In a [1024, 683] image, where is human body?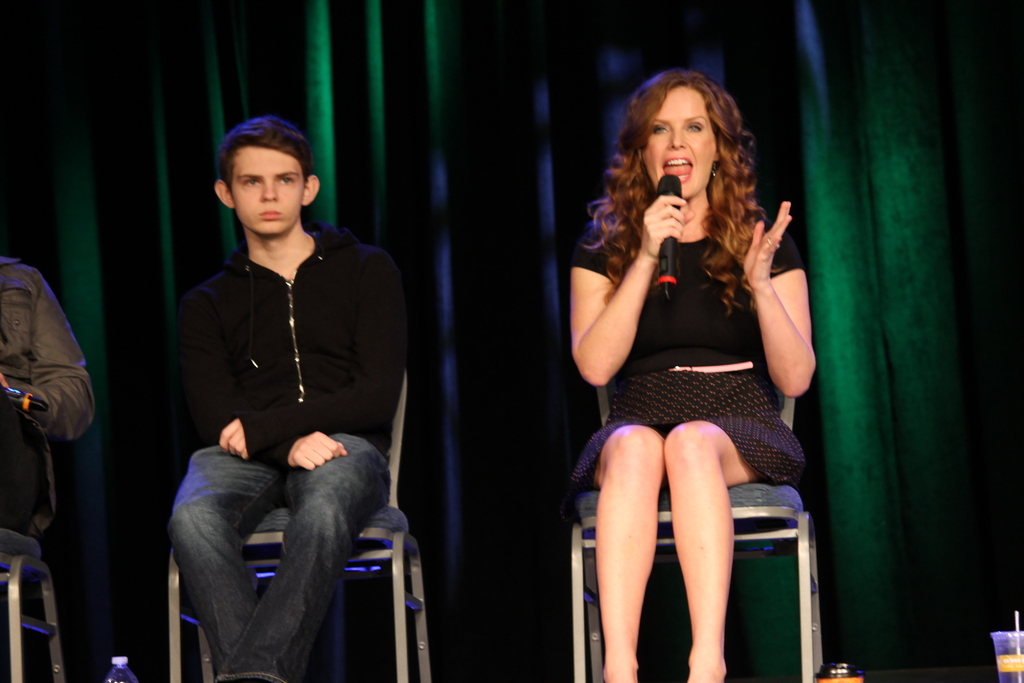
rect(168, 114, 409, 682).
